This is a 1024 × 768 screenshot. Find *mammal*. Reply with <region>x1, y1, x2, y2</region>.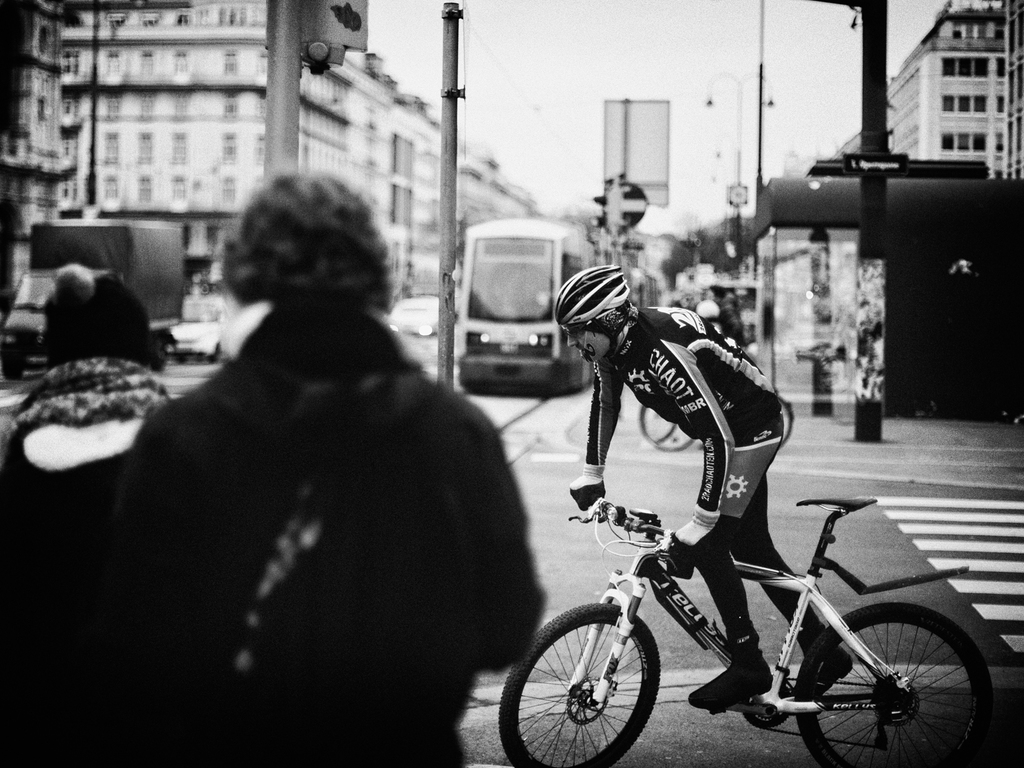
<region>554, 264, 859, 713</region>.
